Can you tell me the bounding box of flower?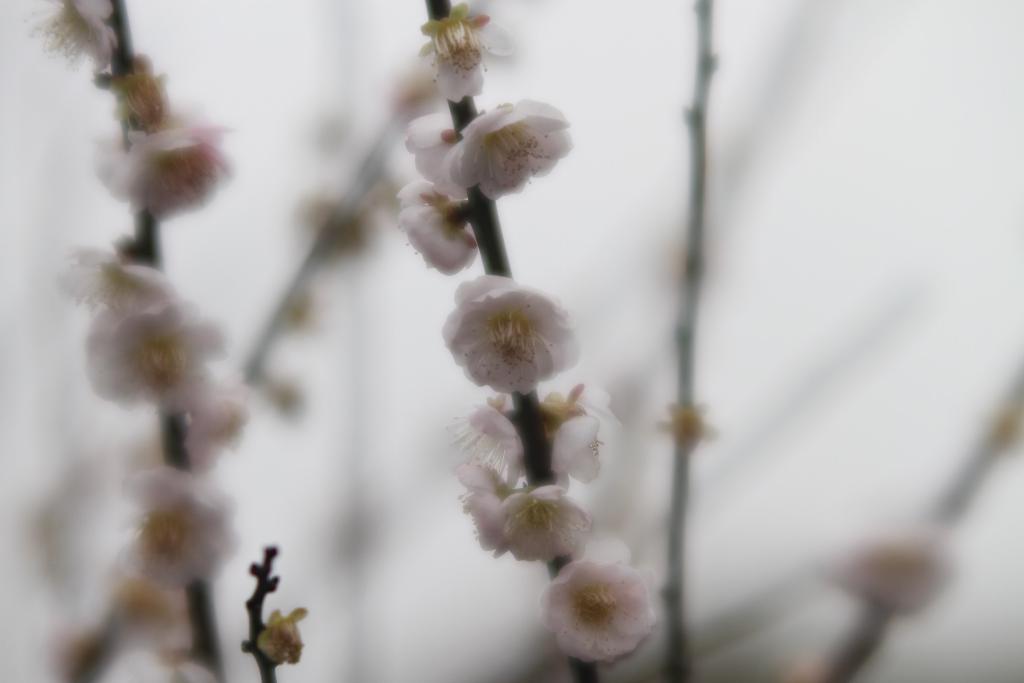
(22,0,117,70).
